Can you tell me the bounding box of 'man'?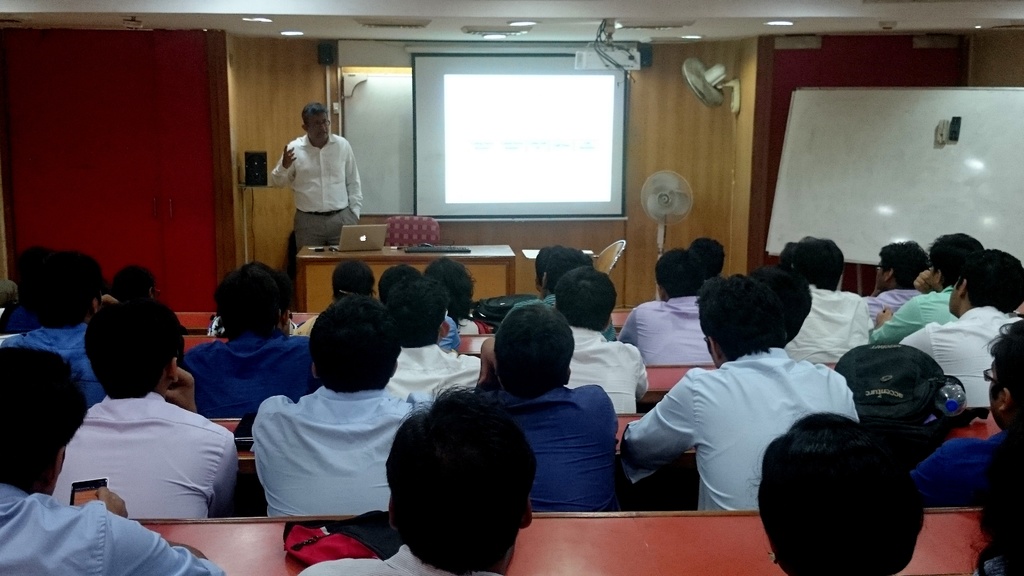
916/323/1023/500.
